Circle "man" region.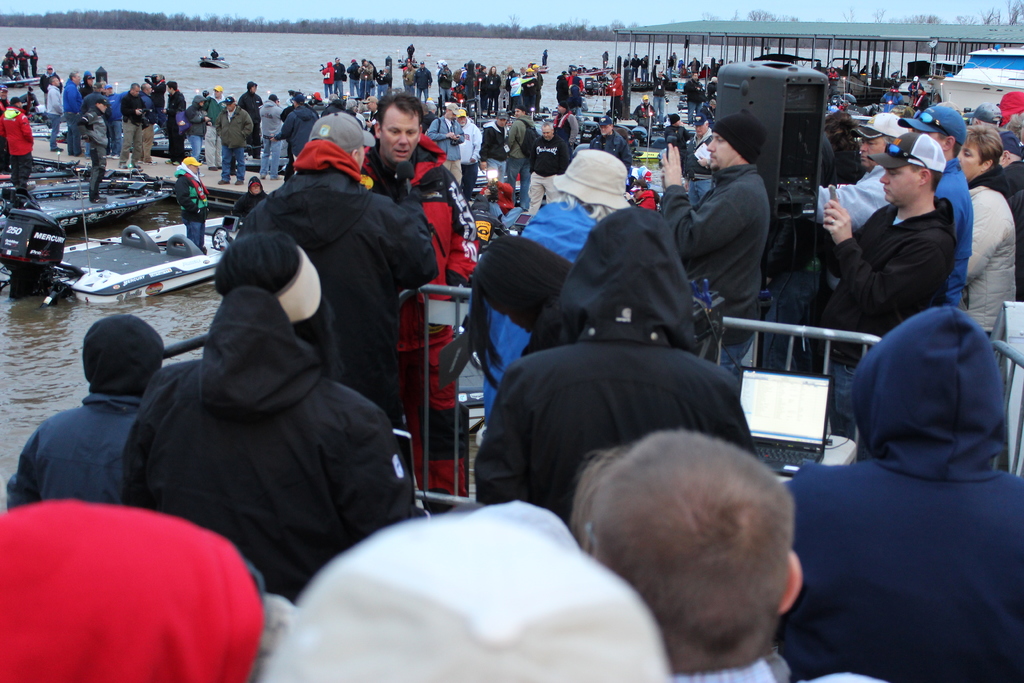
Region: {"left": 426, "top": 103, "right": 462, "bottom": 184}.
